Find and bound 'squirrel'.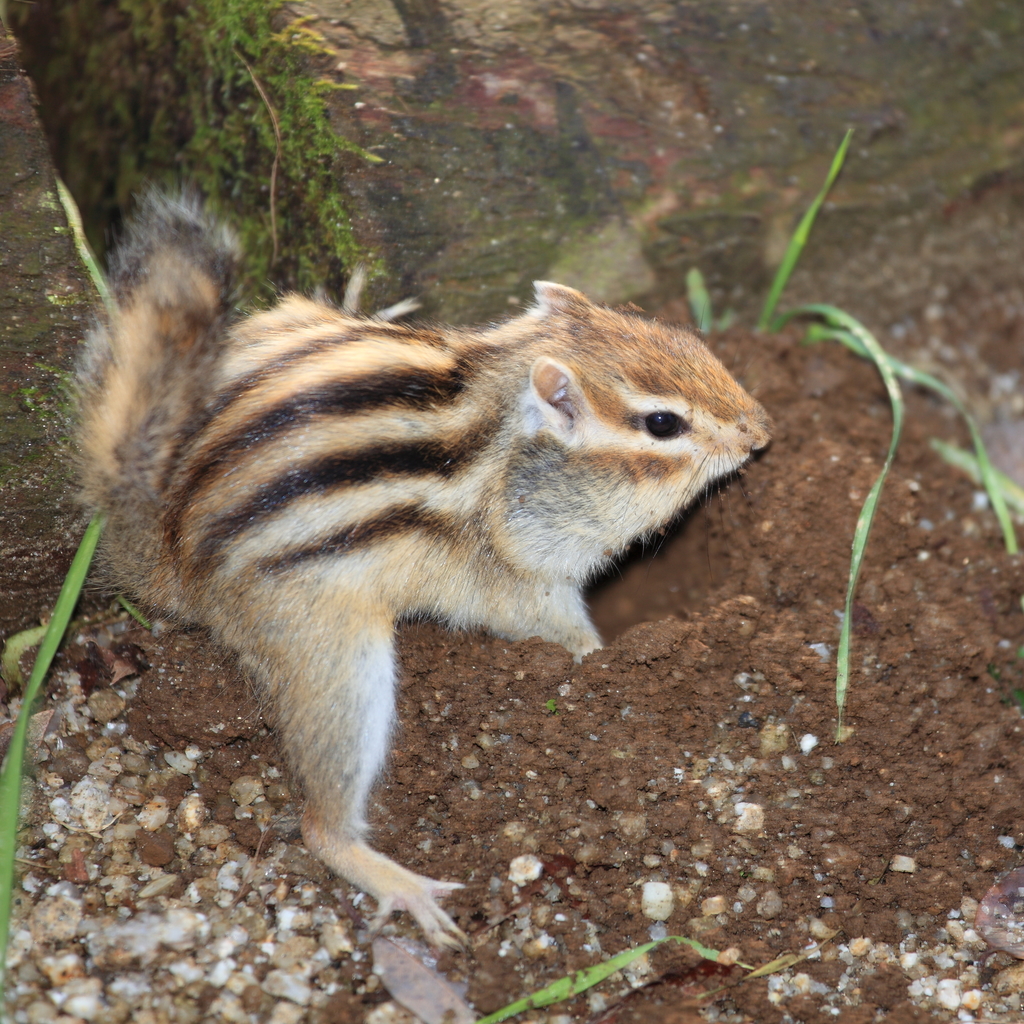
Bound: detection(63, 175, 770, 963).
